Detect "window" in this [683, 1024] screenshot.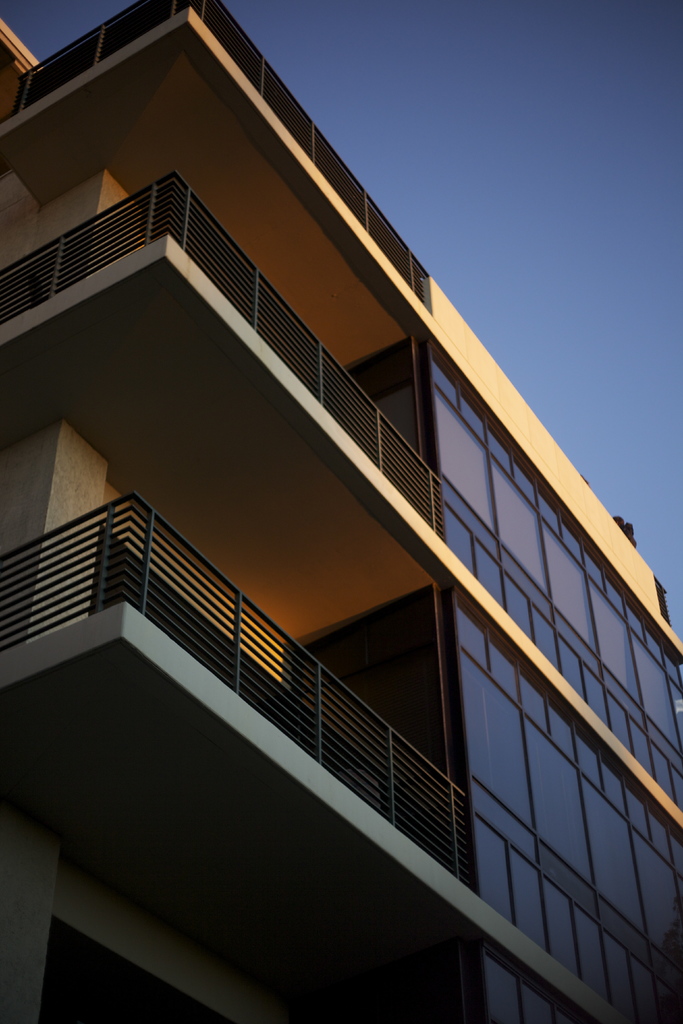
Detection: region(423, 333, 505, 612).
